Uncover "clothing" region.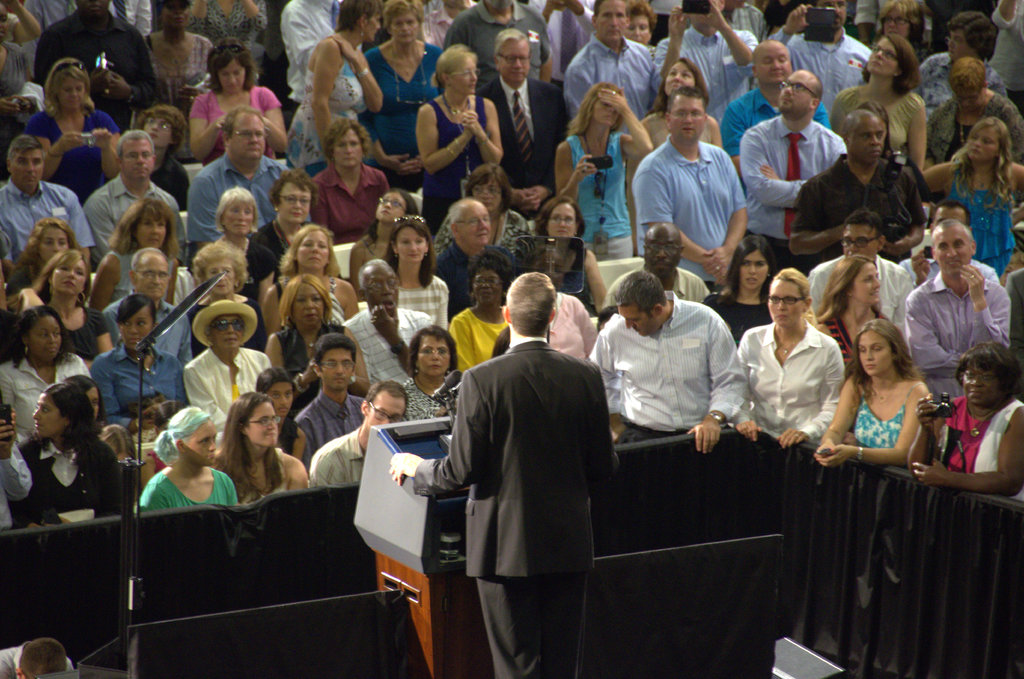
Uncovered: bbox=[567, 127, 633, 258].
